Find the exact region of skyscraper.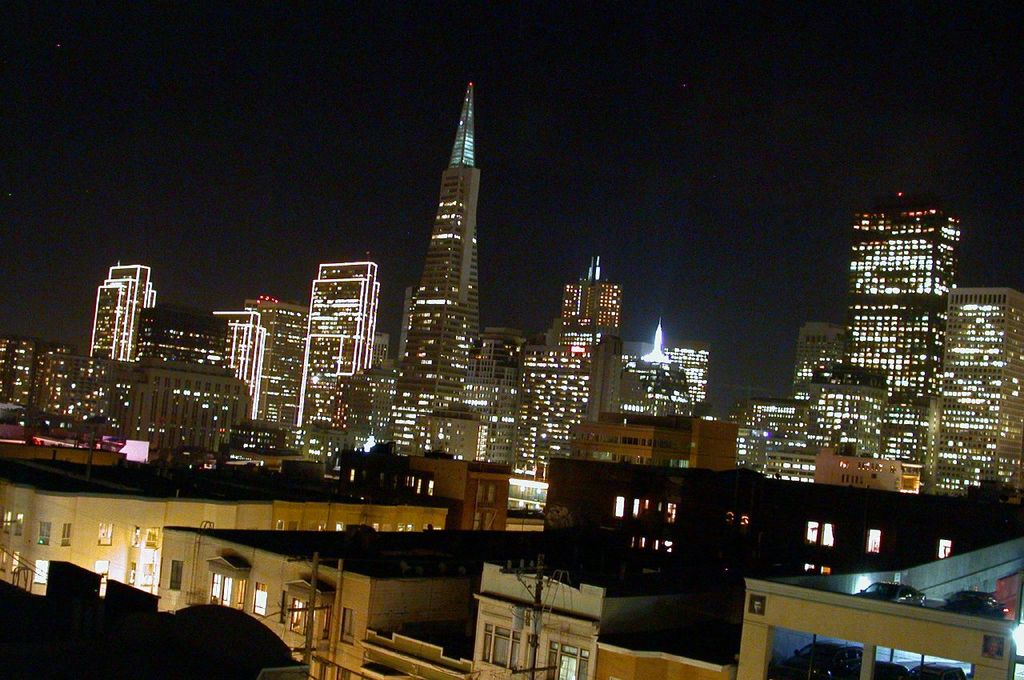
Exact region: crop(391, 79, 484, 459).
